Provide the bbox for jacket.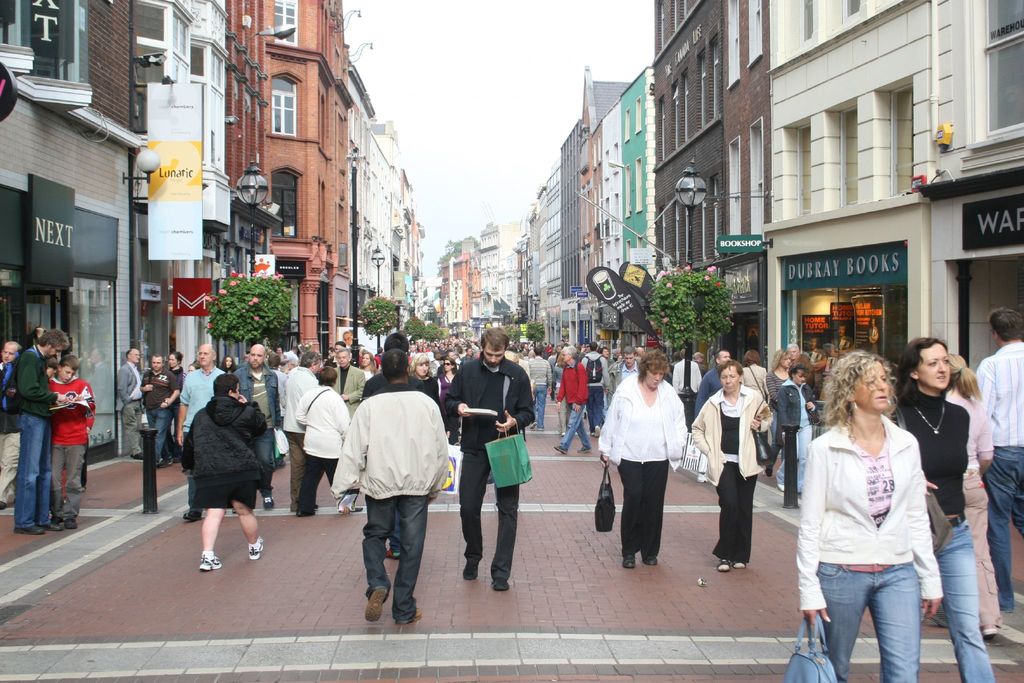
left=772, top=377, right=820, bottom=429.
